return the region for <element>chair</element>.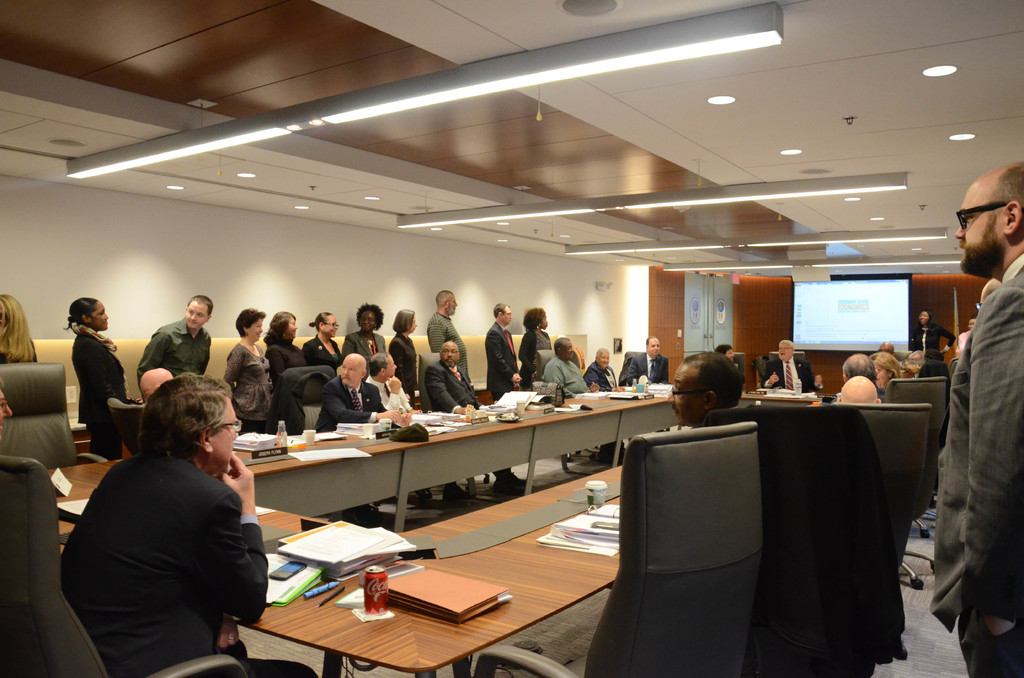
region(890, 373, 966, 455).
